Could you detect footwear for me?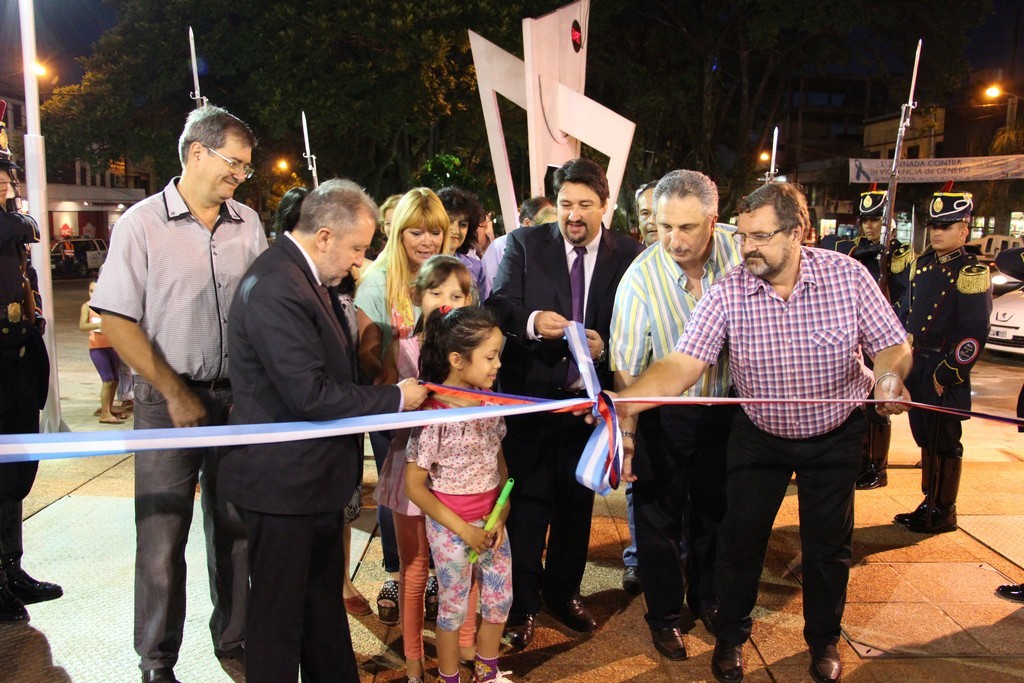
Detection result: crop(378, 575, 406, 630).
